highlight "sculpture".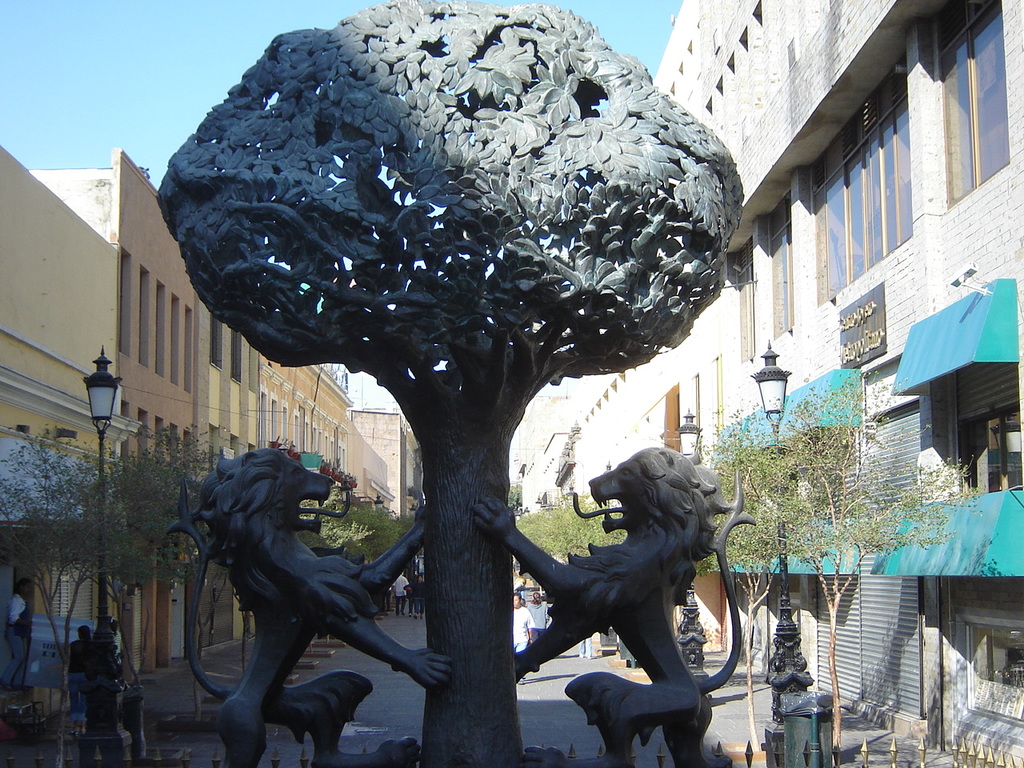
Highlighted region: left=142, top=0, right=748, bottom=762.
